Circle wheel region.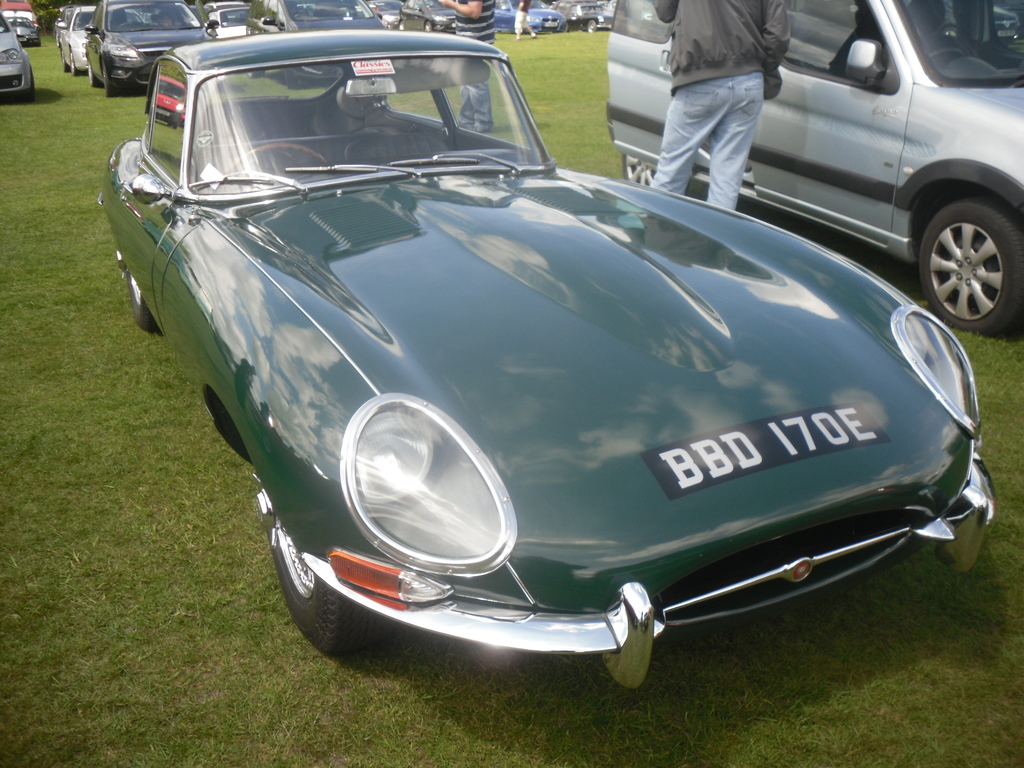
Region: BBox(583, 17, 598, 35).
